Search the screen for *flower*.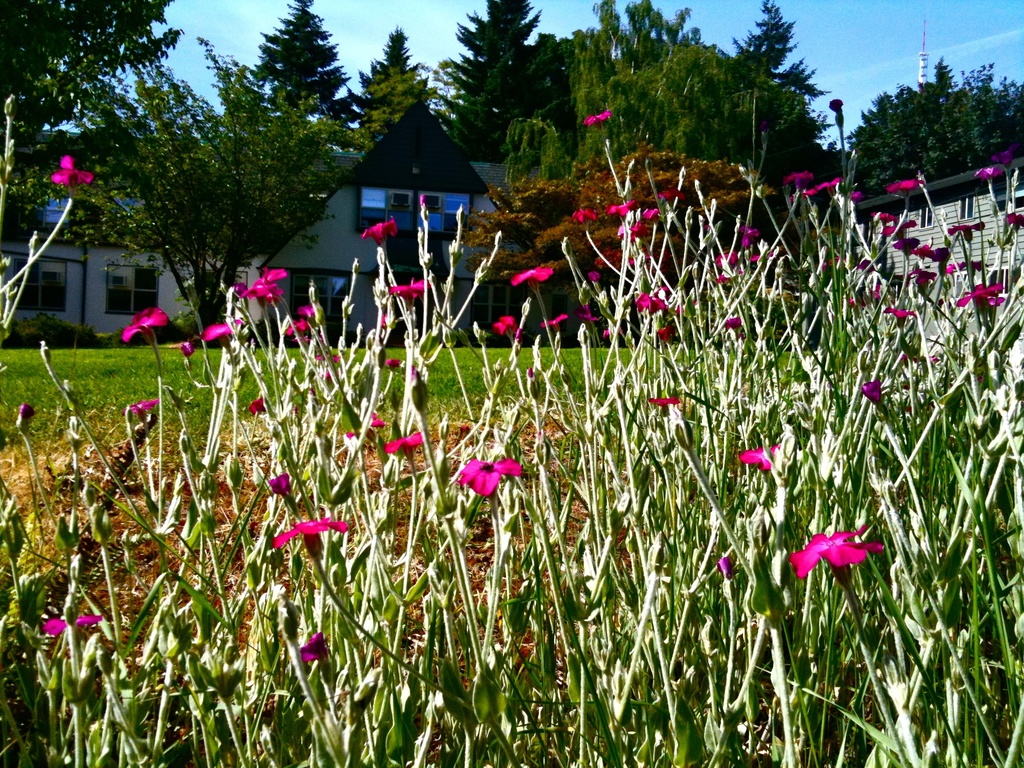
Found at (x1=389, y1=280, x2=424, y2=298).
